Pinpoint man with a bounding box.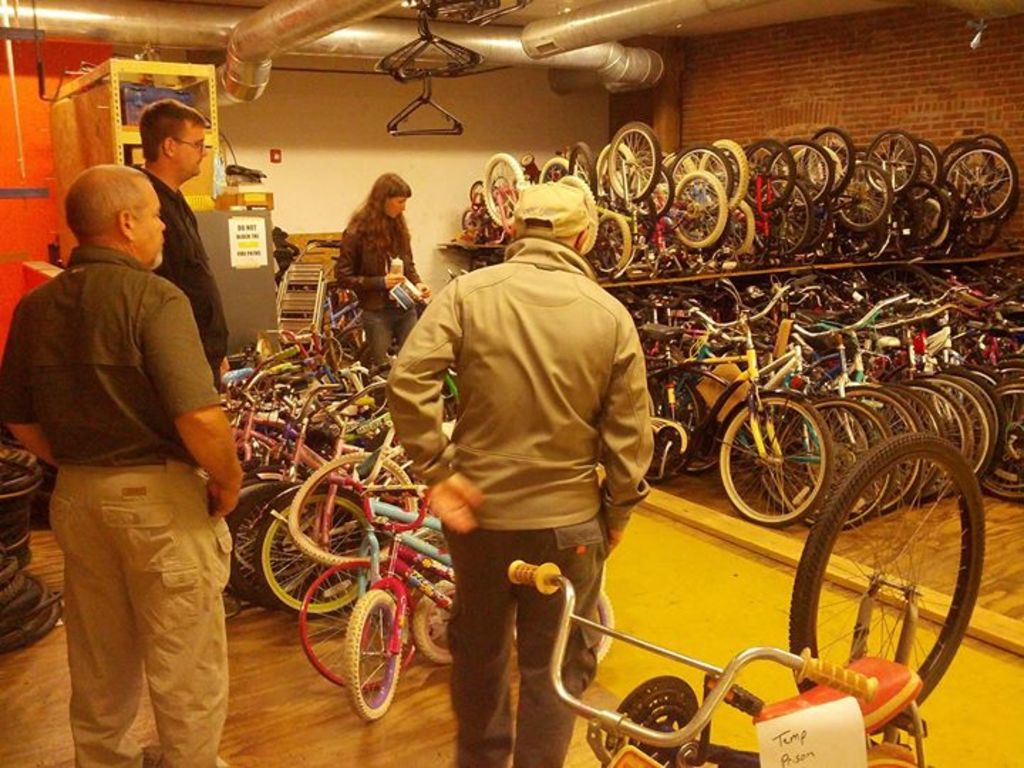
[x1=0, y1=164, x2=243, y2=767].
